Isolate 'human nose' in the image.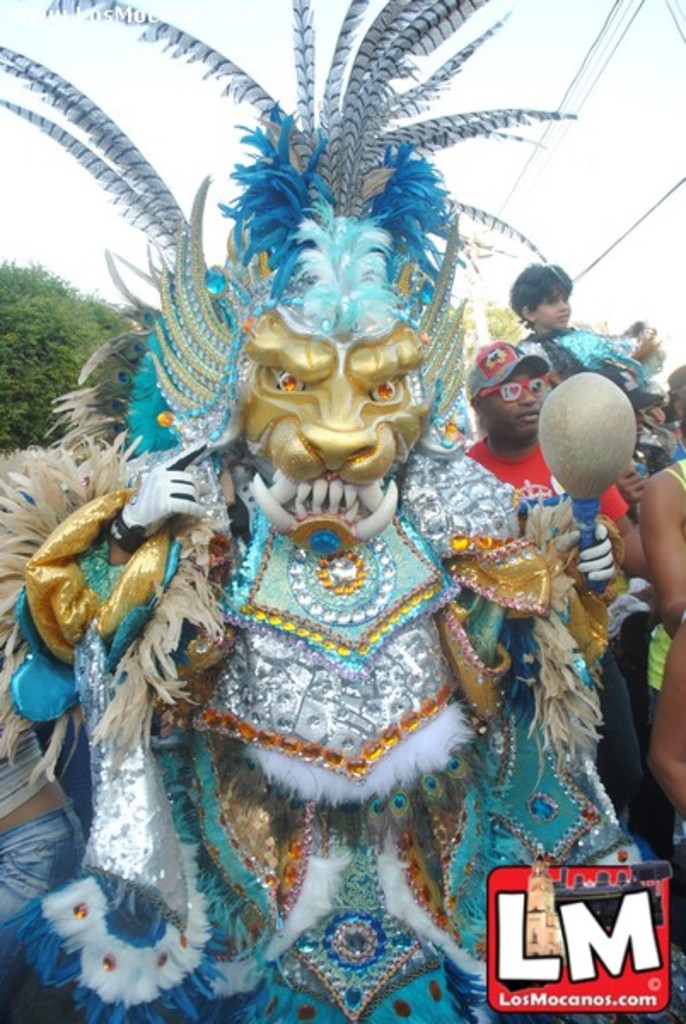
Isolated region: (551,300,568,314).
